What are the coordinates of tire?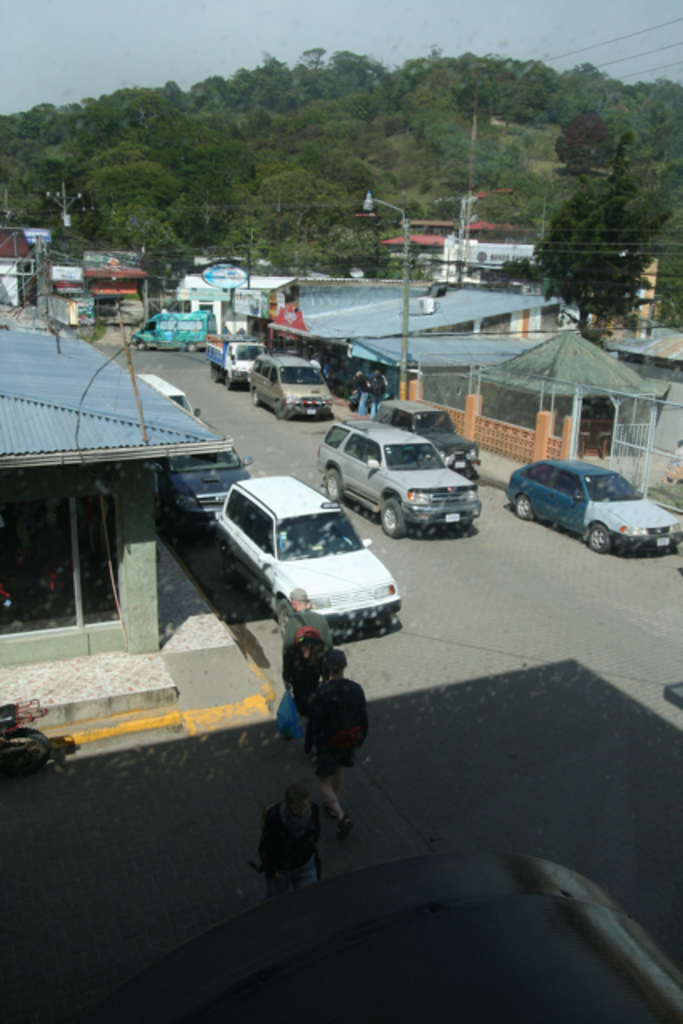
<region>224, 366, 229, 389</region>.
